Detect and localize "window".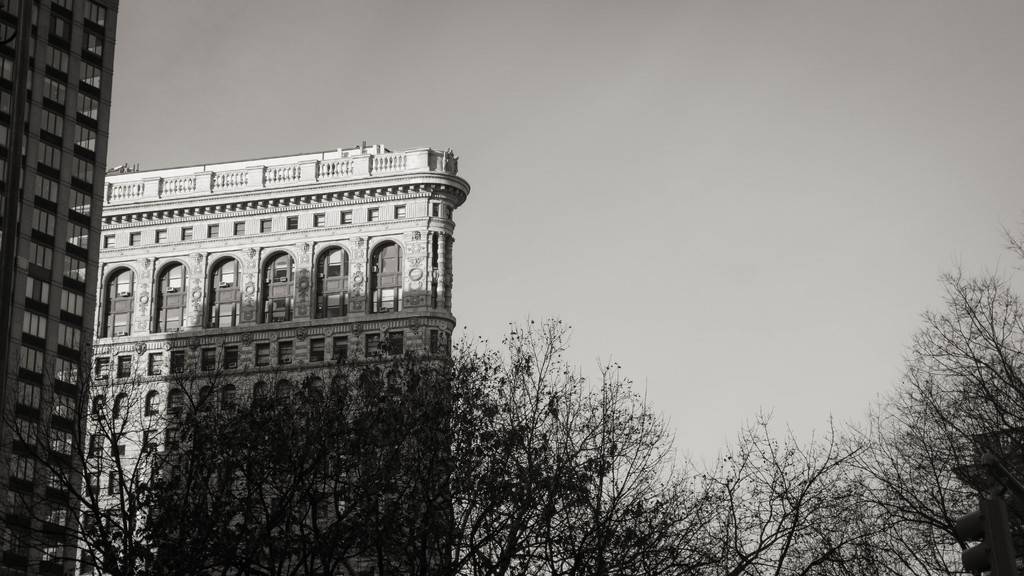
Localized at 105/235/115/248.
